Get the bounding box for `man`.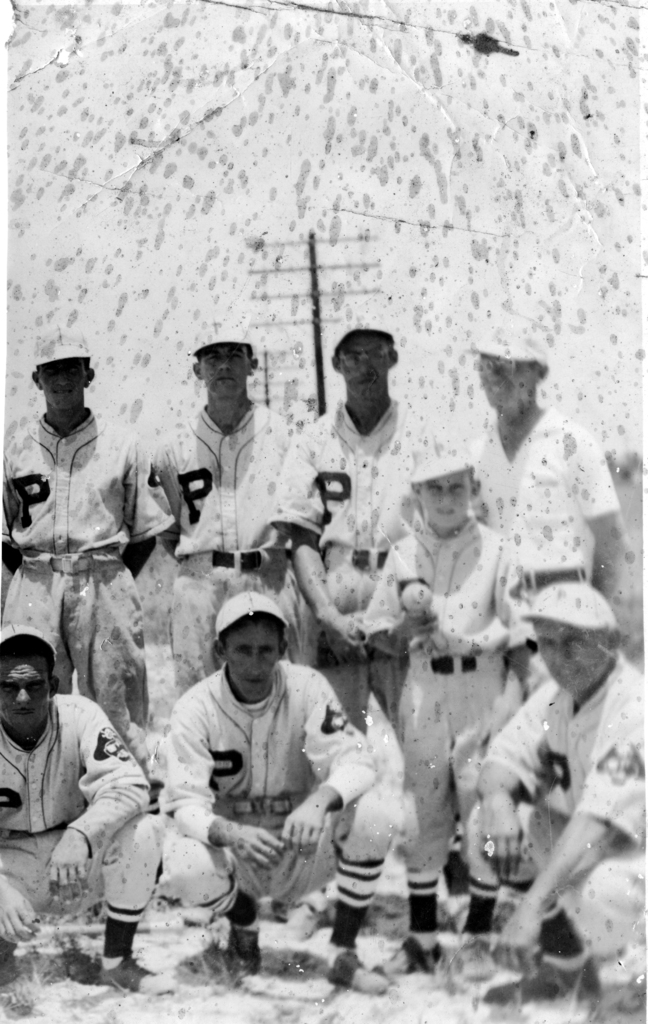
bbox=[457, 571, 647, 1013].
